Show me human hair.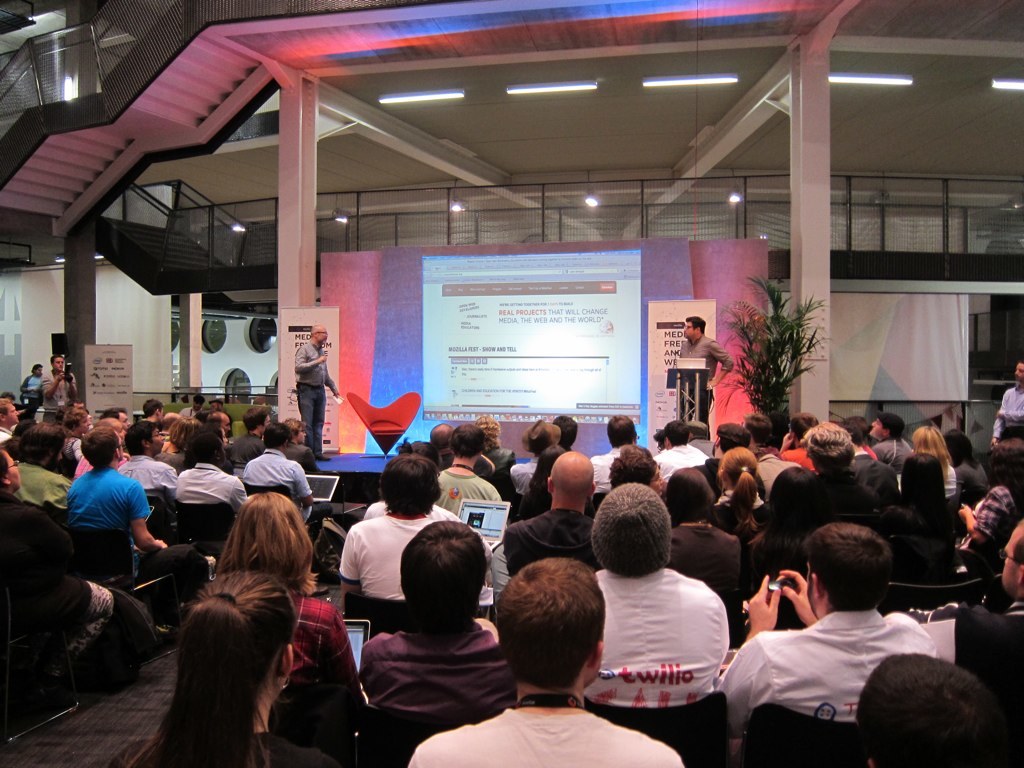
human hair is here: {"left": 12, "top": 422, "right": 70, "bottom": 467}.
